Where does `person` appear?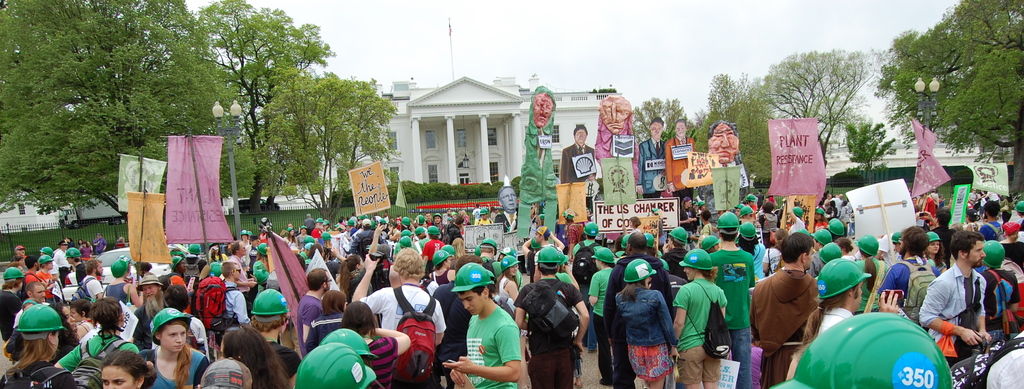
Appears at [x1=246, y1=265, x2=269, y2=299].
